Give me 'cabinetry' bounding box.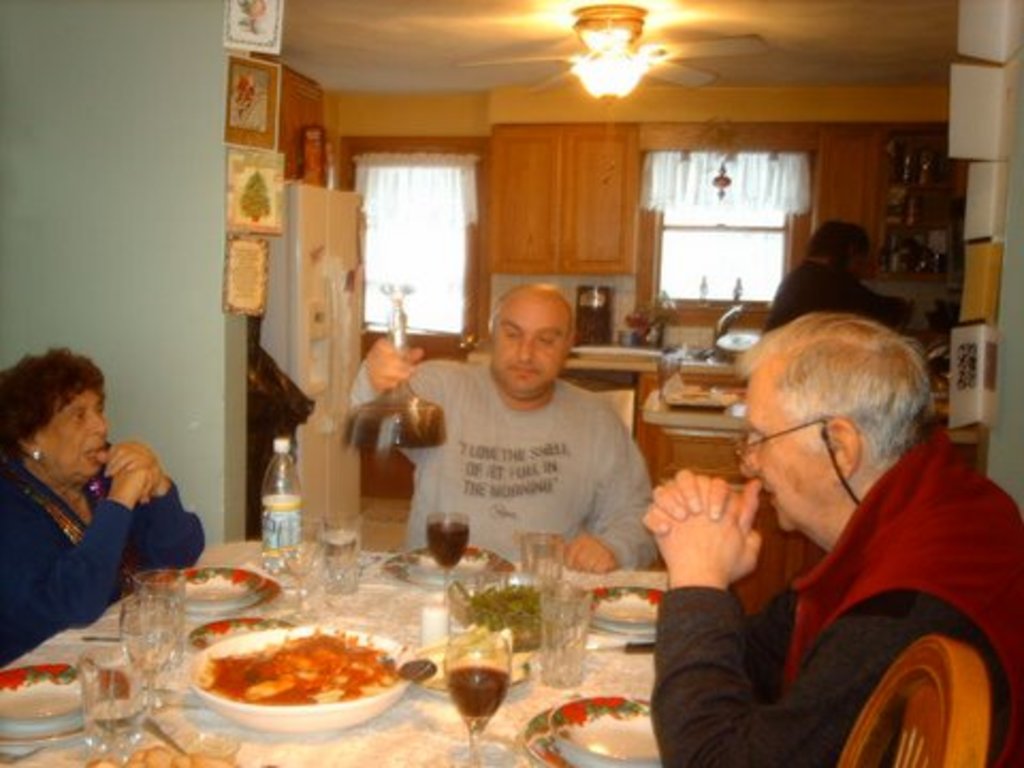
BBox(489, 115, 561, 269).
